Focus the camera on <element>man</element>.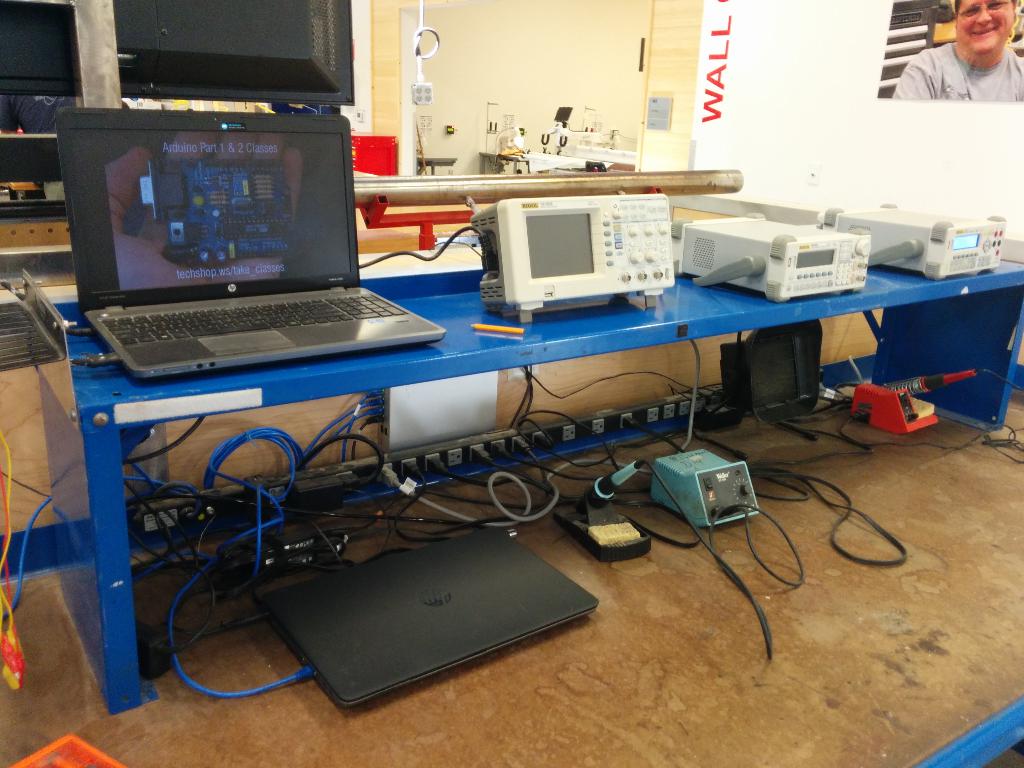
Focus region: select_region(900, 0, 1022, 100).
